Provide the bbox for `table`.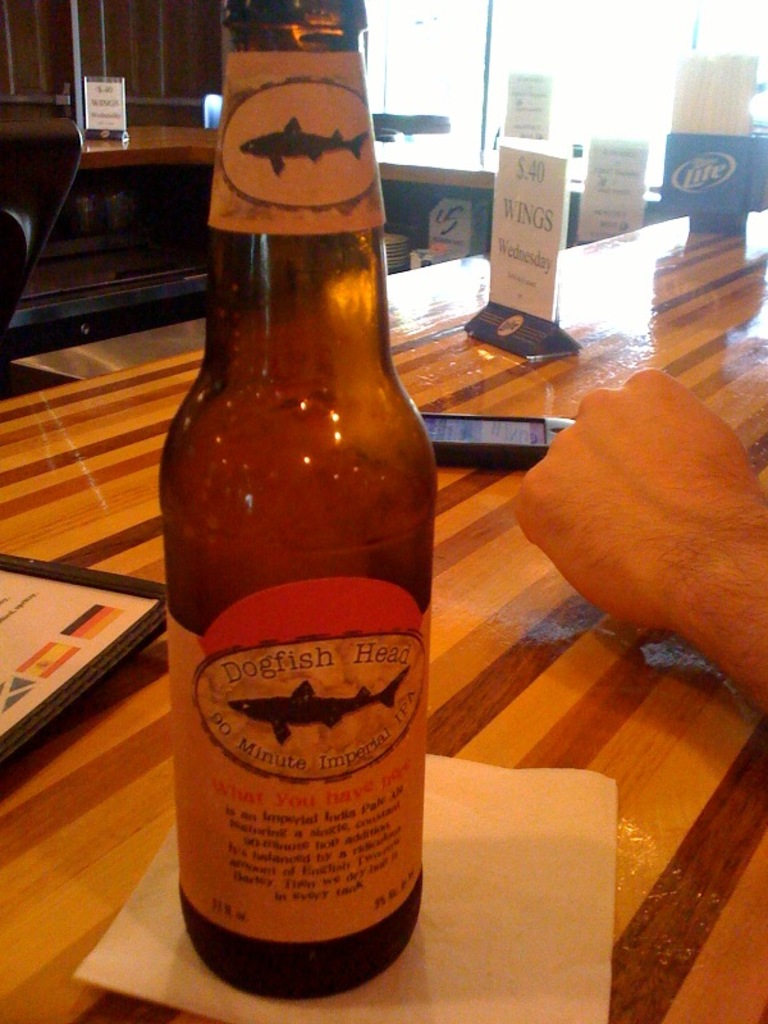
left=0, top=210, right=767, bottom=1023.
